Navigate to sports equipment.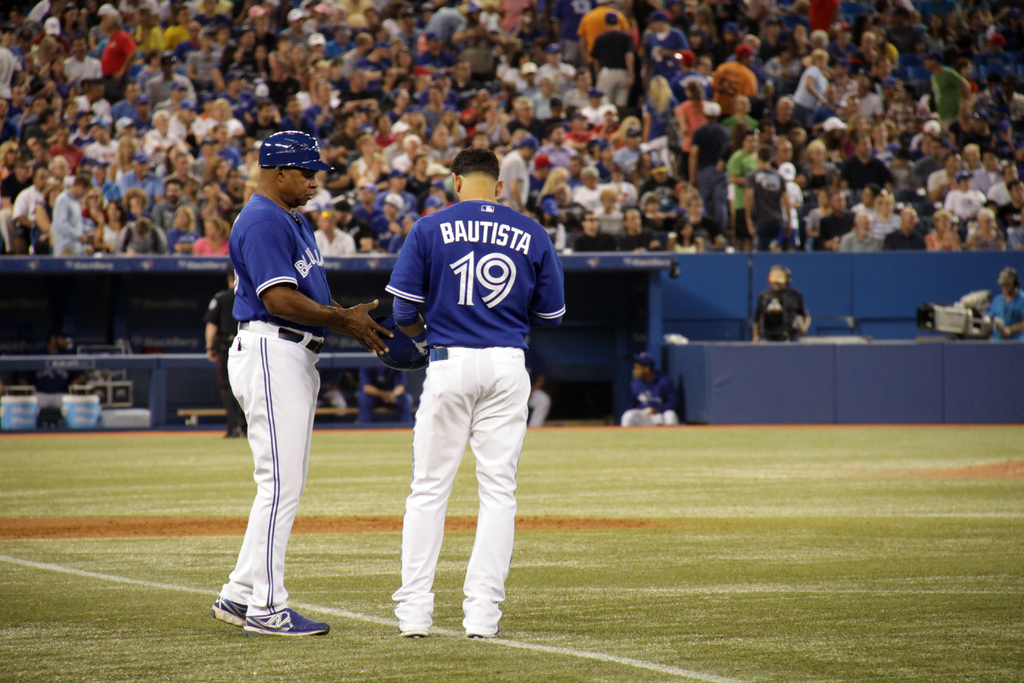
Navigation target: [left=413, top=325, right=427, bottom=358].
